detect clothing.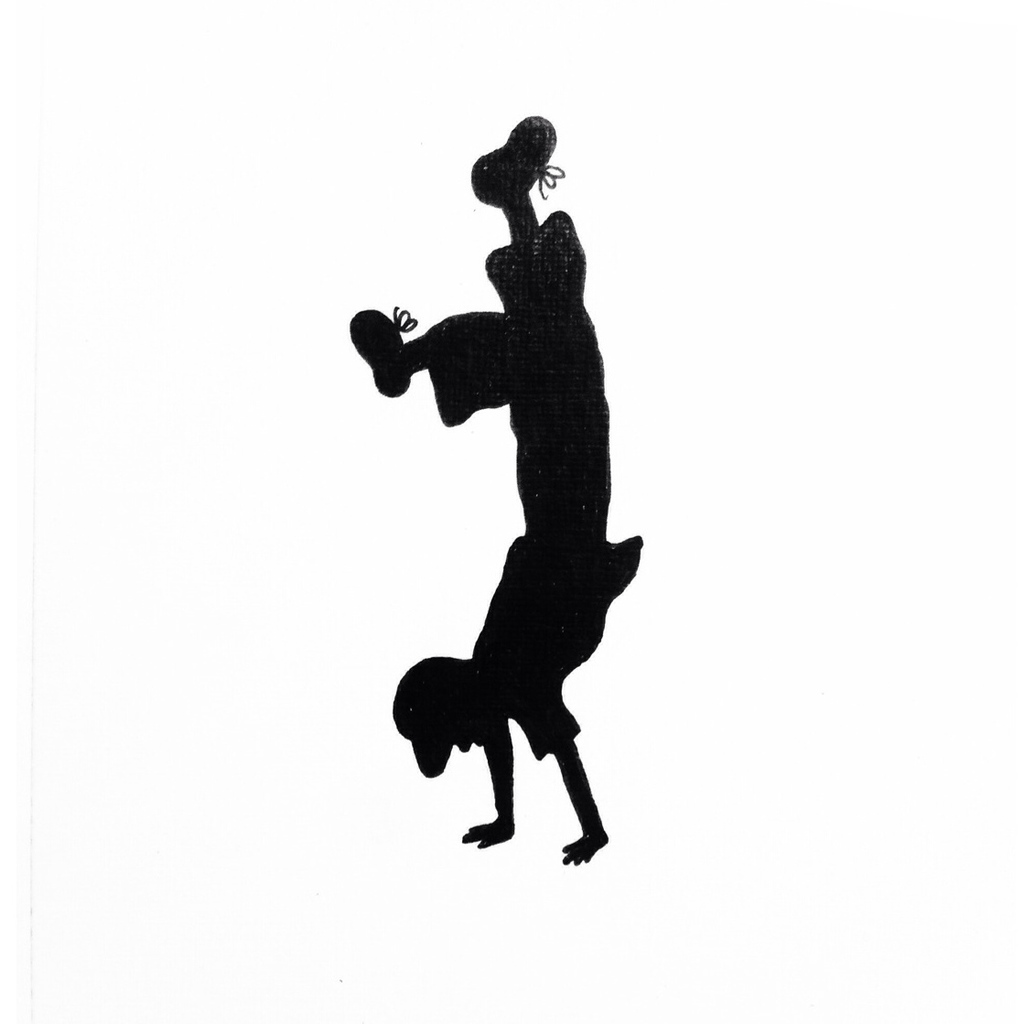
Detected at bbox=[372, 146, 650, 773].
